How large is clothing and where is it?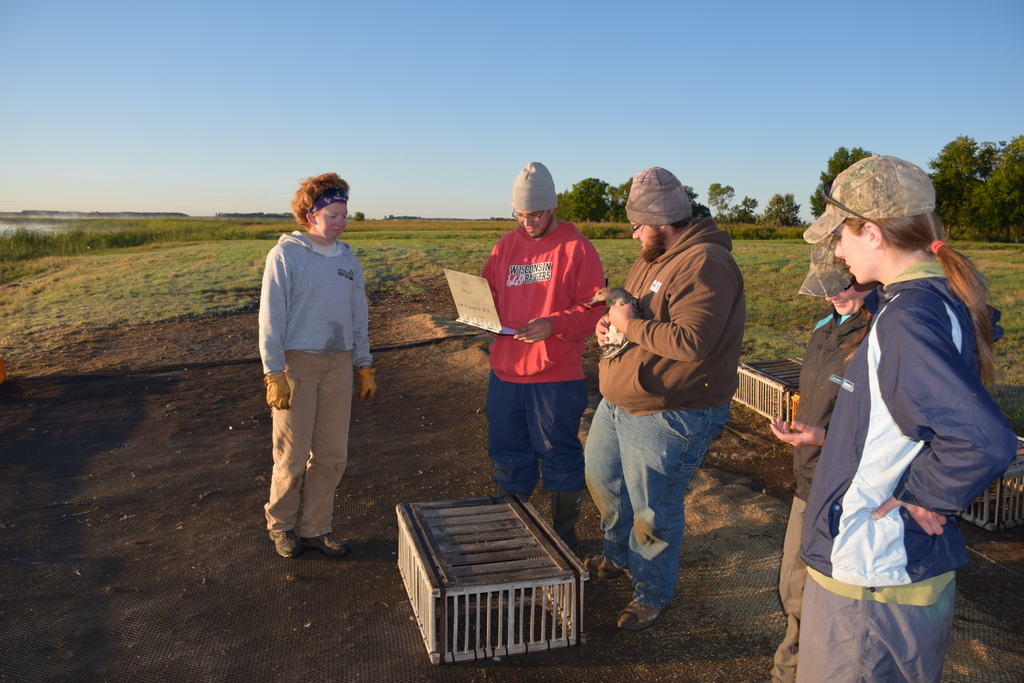
Bounding box: 260 233 368 366.
